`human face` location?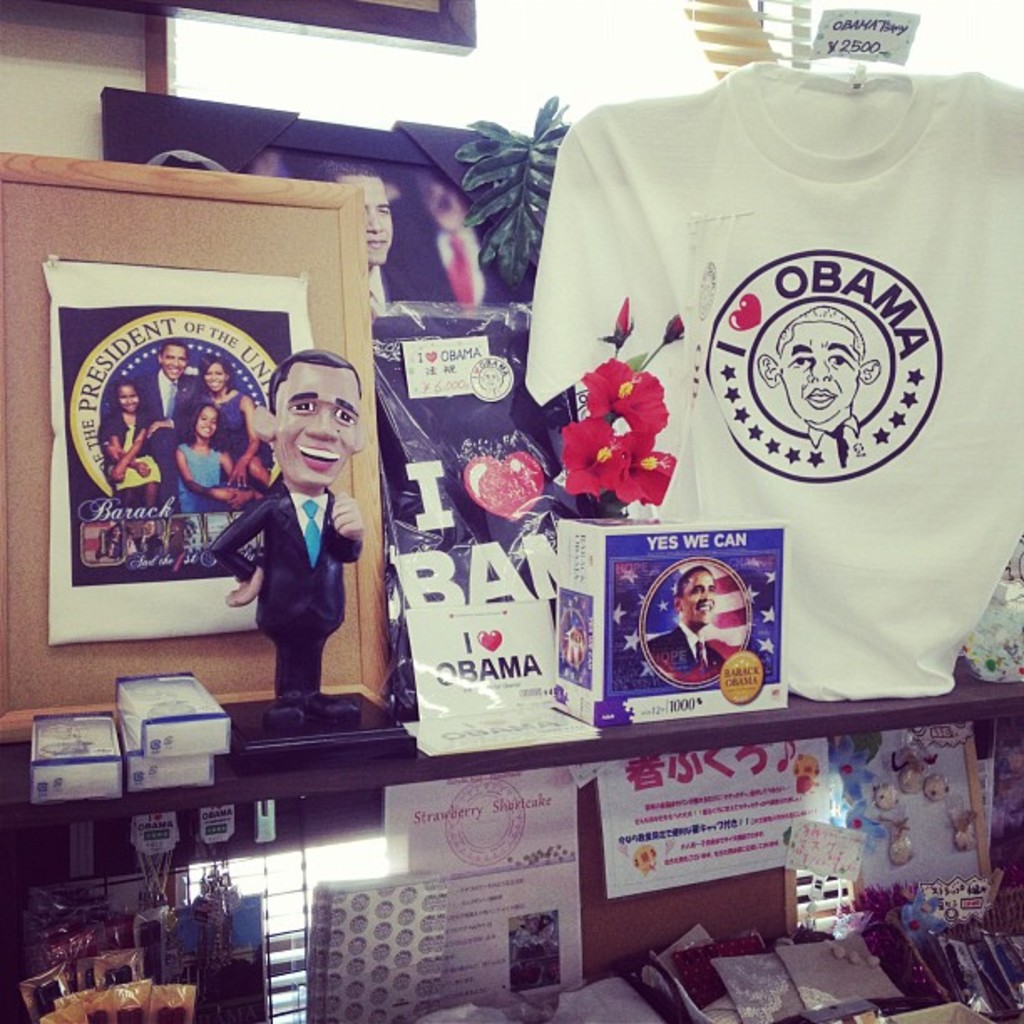
left=202, top=363, right=229, bottom=385
